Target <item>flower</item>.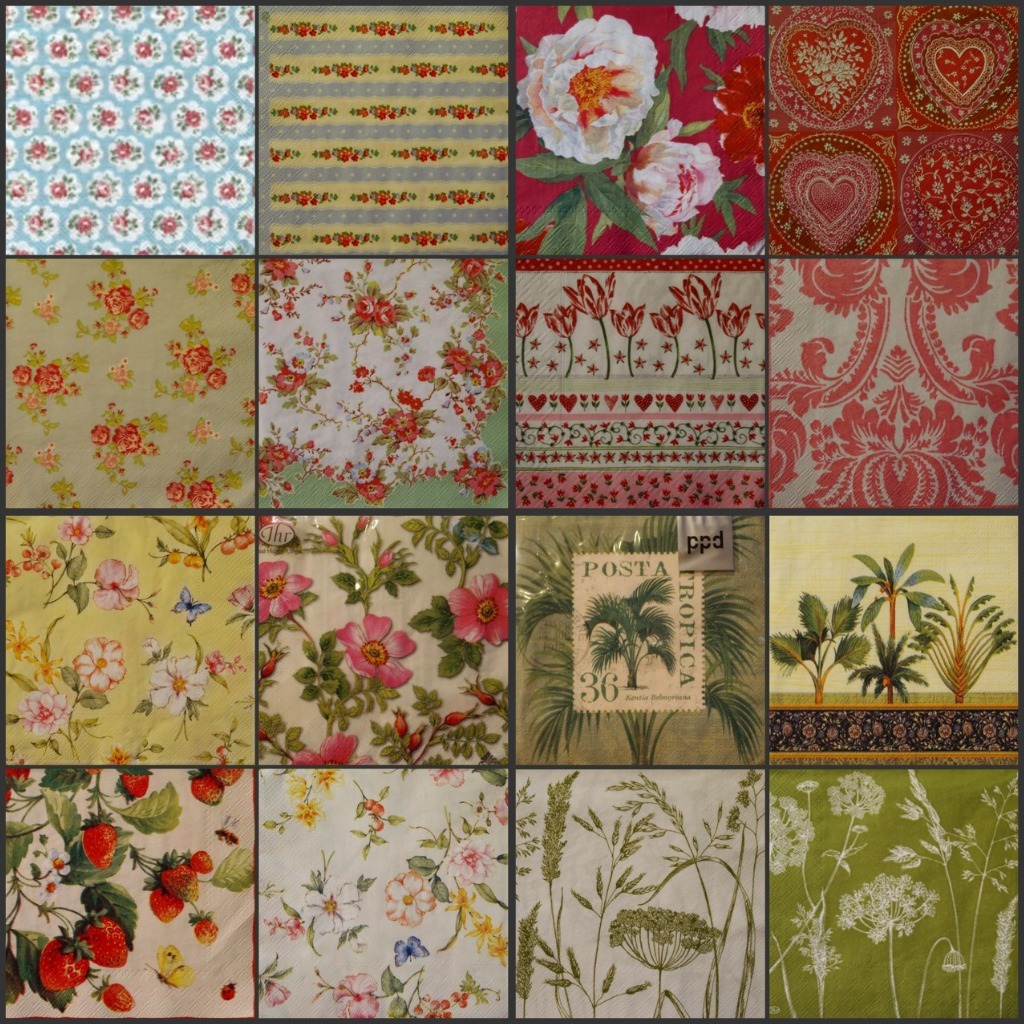
Target region: (24,66,52,91).
